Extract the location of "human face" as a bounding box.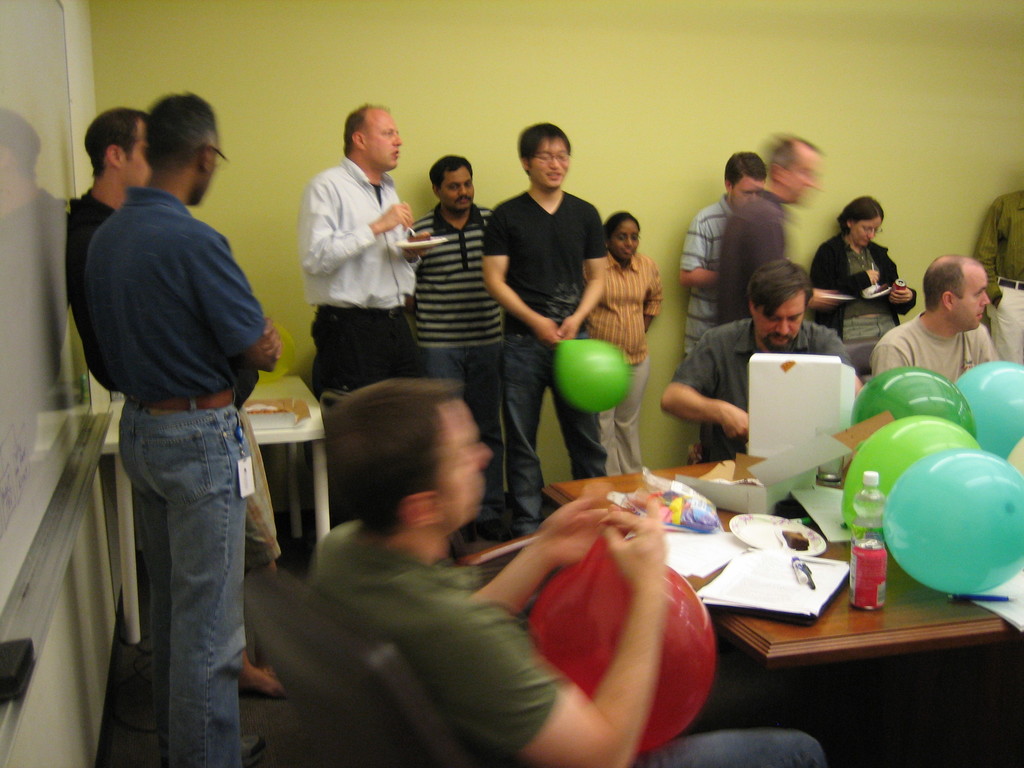
select_region(851, 214, 883, 246).
